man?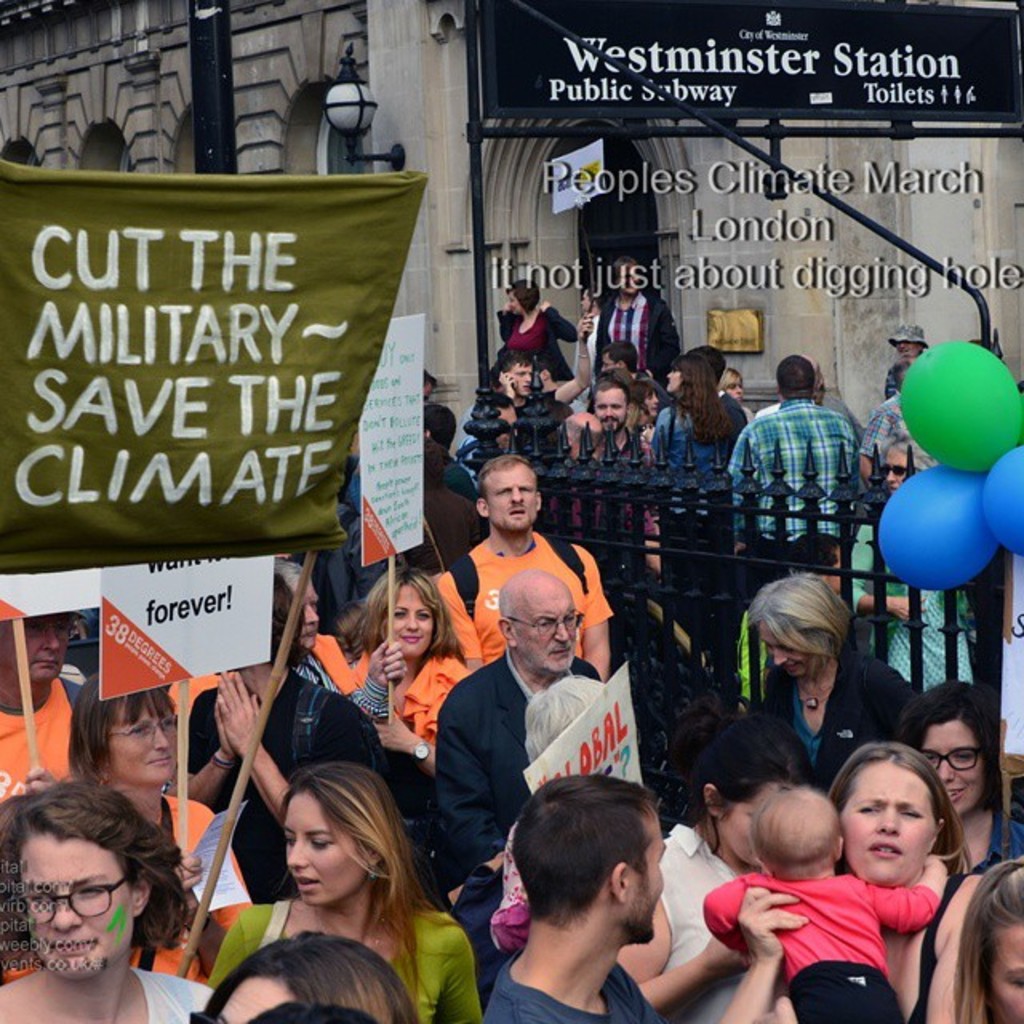
select_region(432, 442, 624, 672)
